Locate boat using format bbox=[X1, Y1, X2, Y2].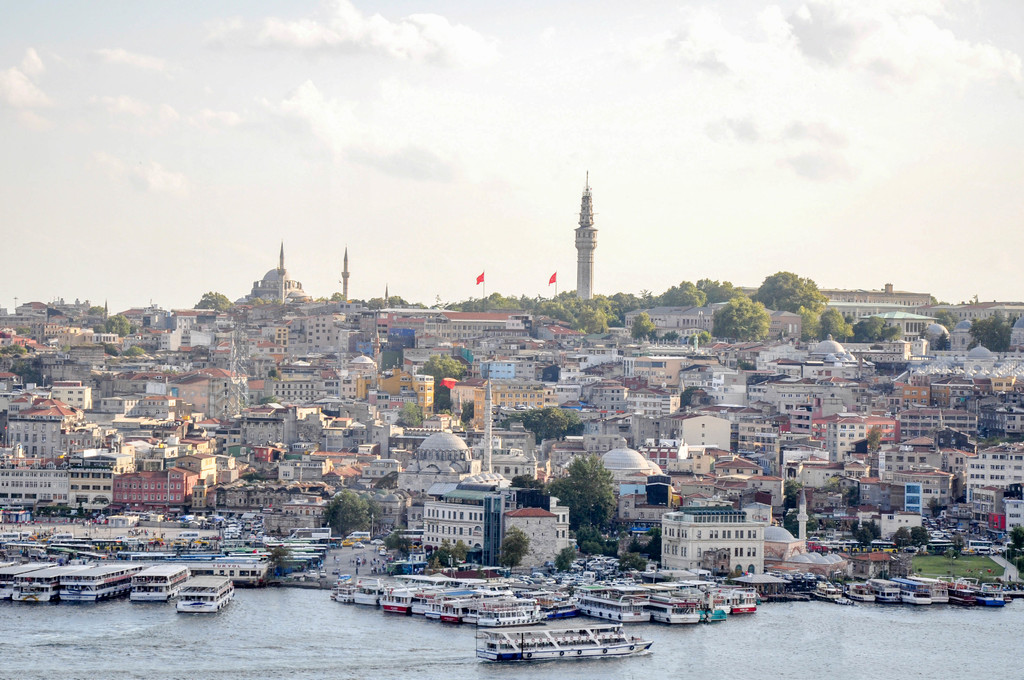
bbox=[333, 578, 363, 606].
